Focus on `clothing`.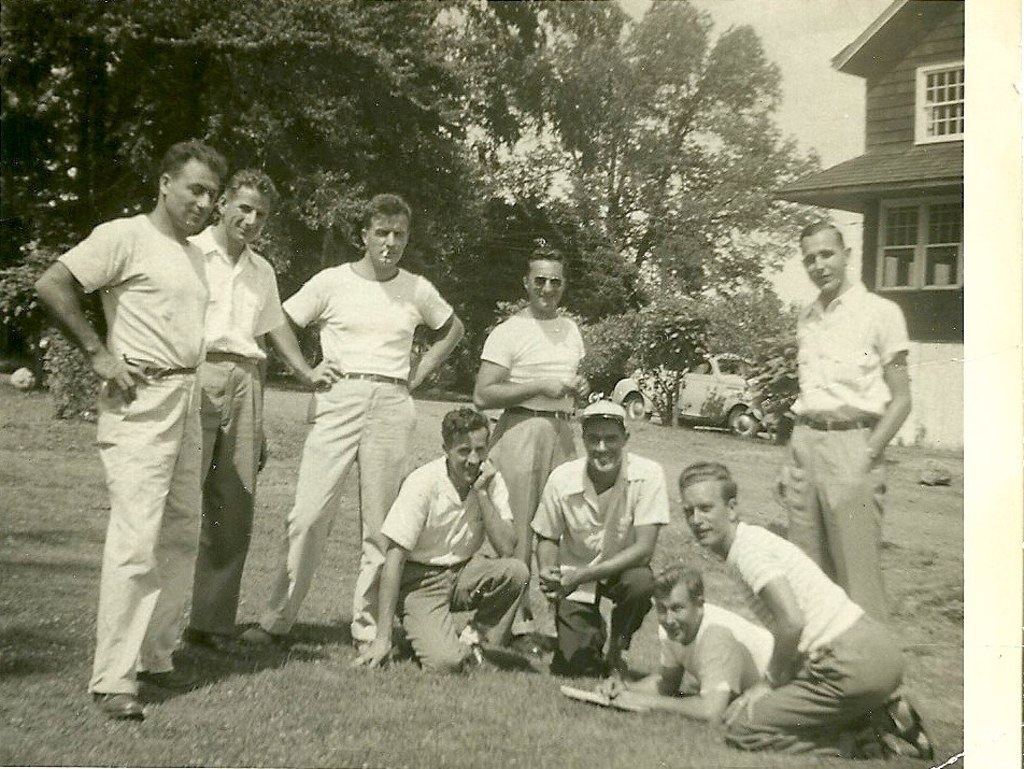
Focused at {"x1": 185, "y1": 222, "x2": 290, "y2": 639}.
